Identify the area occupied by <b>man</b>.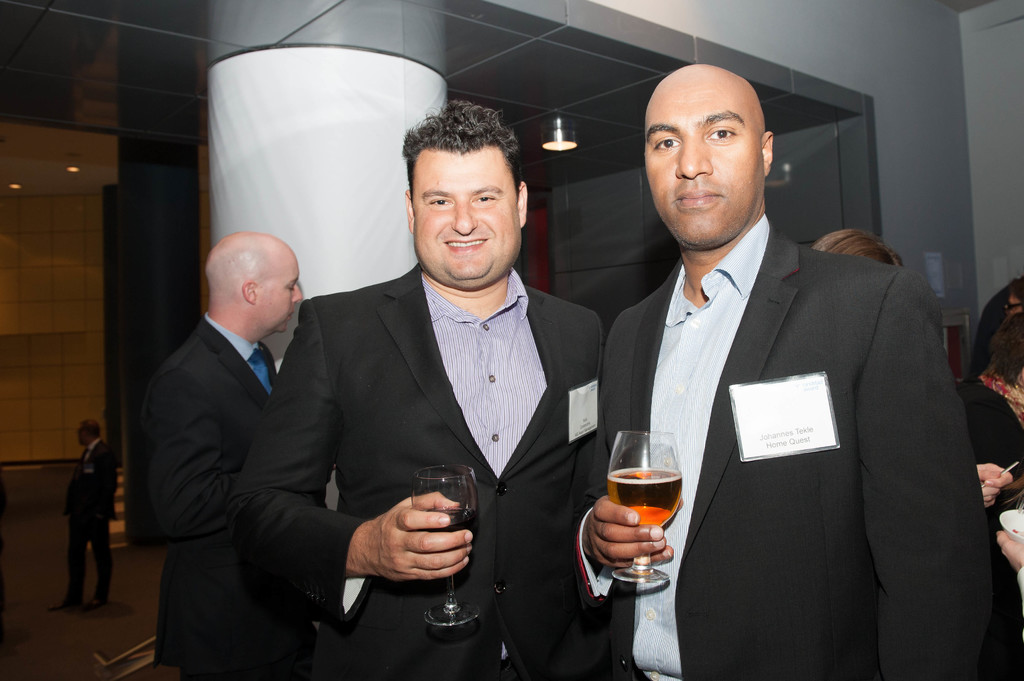
Area: 541, 57, 1021, 680.
